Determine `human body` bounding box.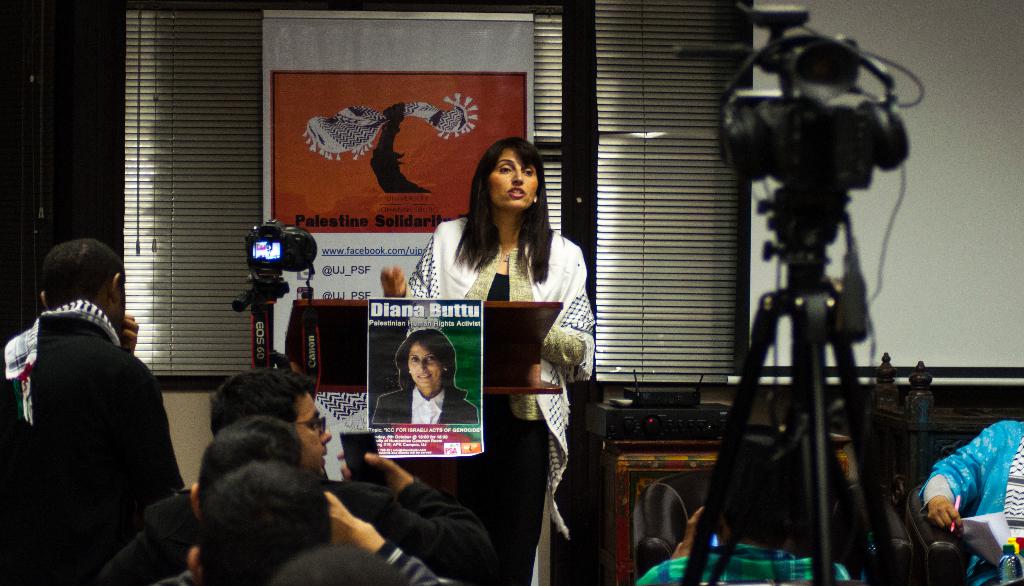
Determined: Rect(209, 368, 488, 585).
